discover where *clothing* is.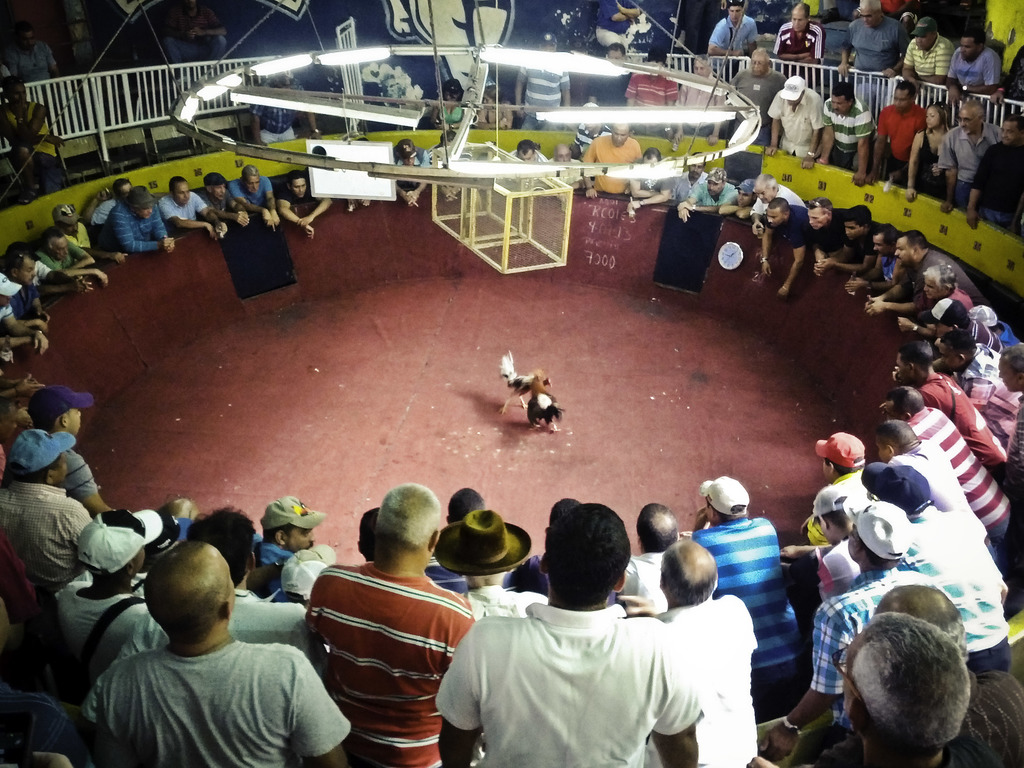
Discovered at 278,189,313,218.
